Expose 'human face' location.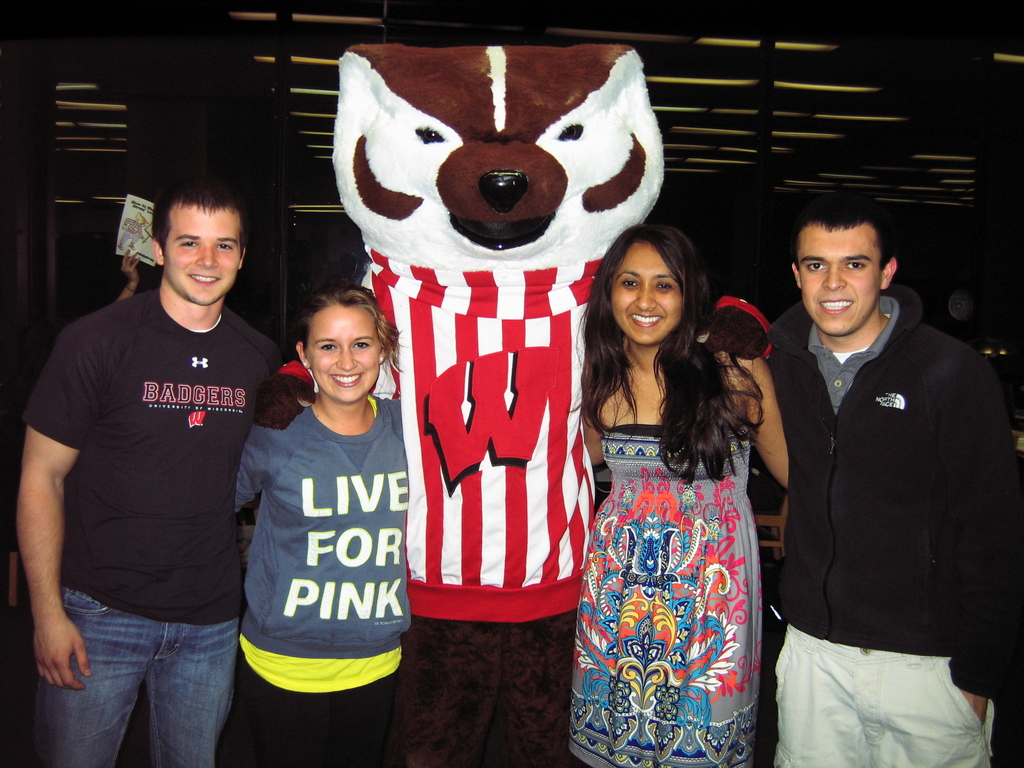
Exposed at {"left": 165, "top": 209, "right": 246, "bottom": 307}.
